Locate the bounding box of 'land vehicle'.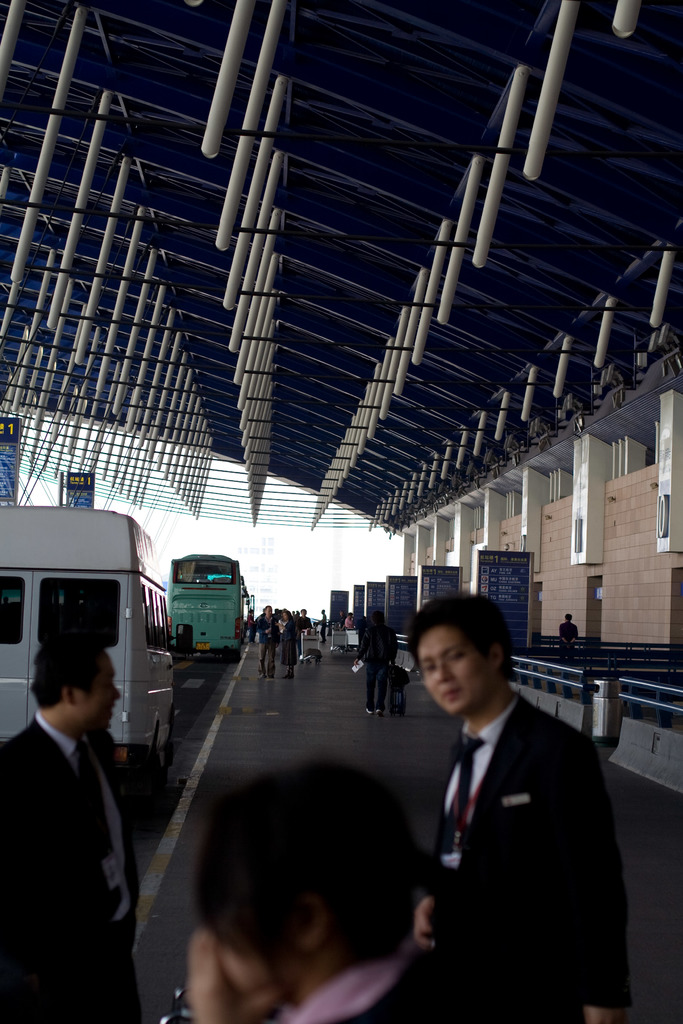
Bounding box: bbox=[0, 504, 179, 786].
